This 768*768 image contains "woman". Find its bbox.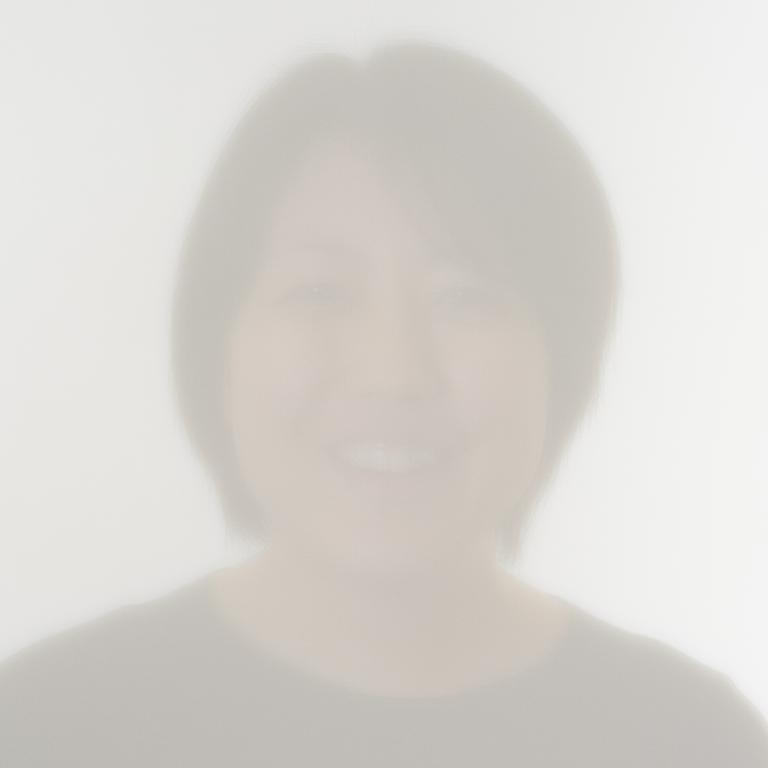
0, 34, 767, 767.
